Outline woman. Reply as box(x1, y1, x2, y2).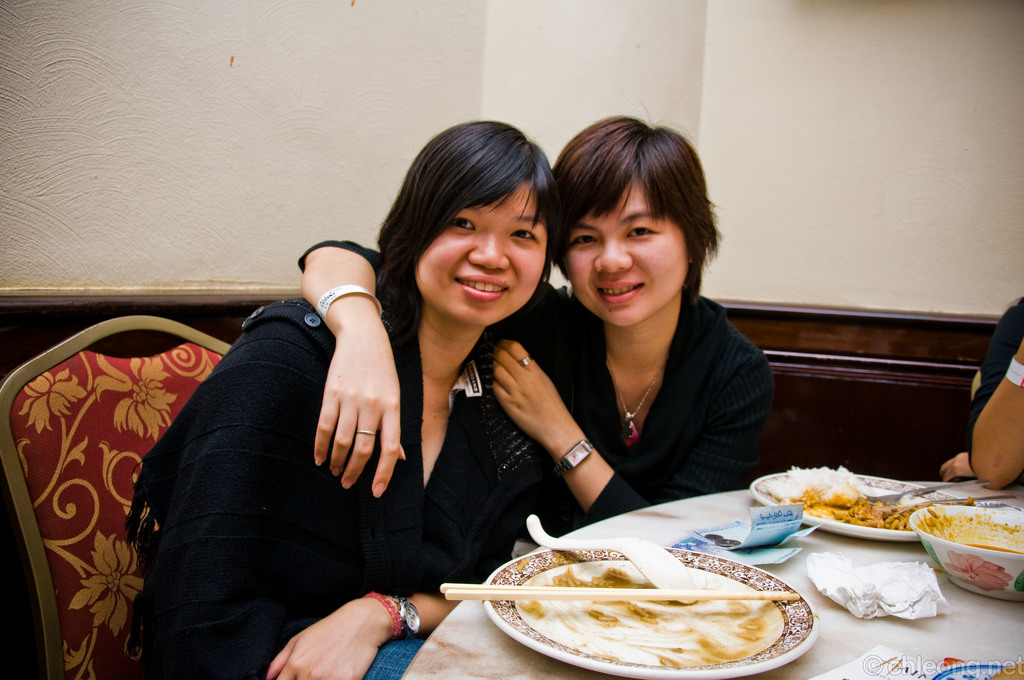
box(294, 95, 774, 531).
